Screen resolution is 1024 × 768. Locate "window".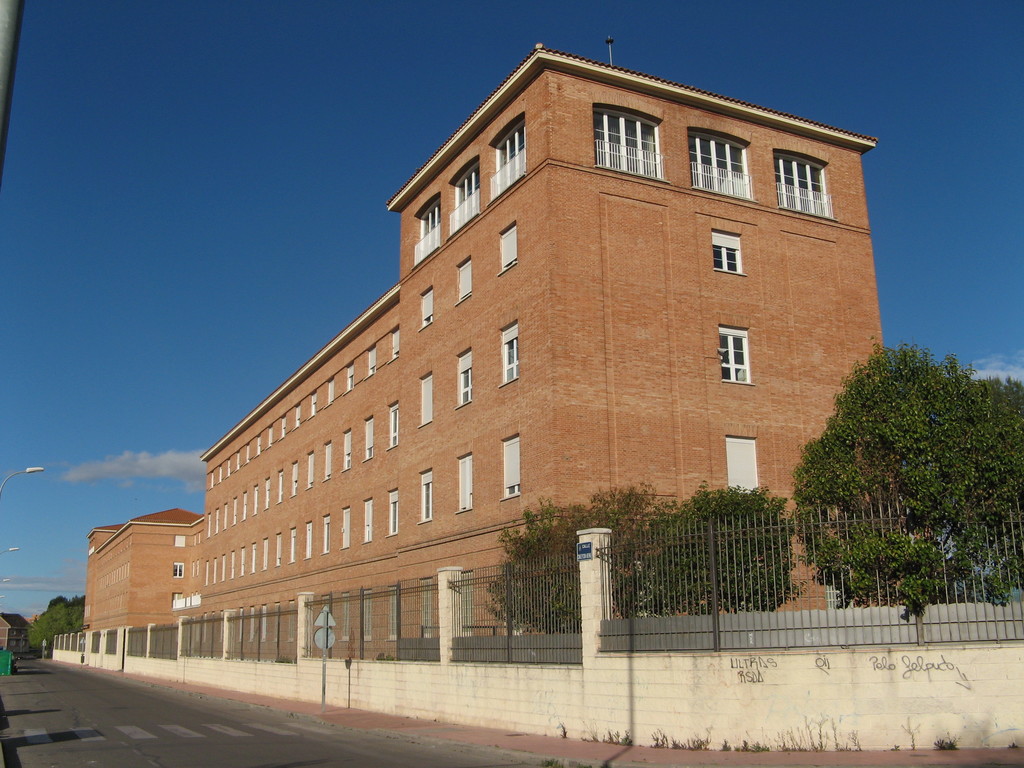
BBox(209, 514, 210, 539).
